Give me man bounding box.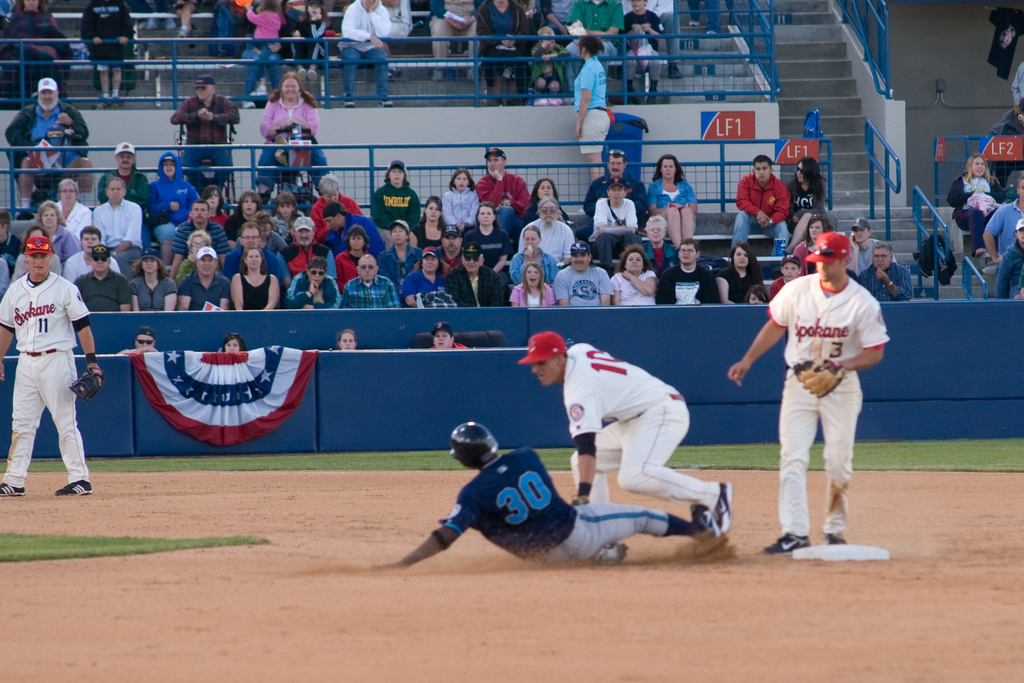
box(440, 242, 508, 309).
